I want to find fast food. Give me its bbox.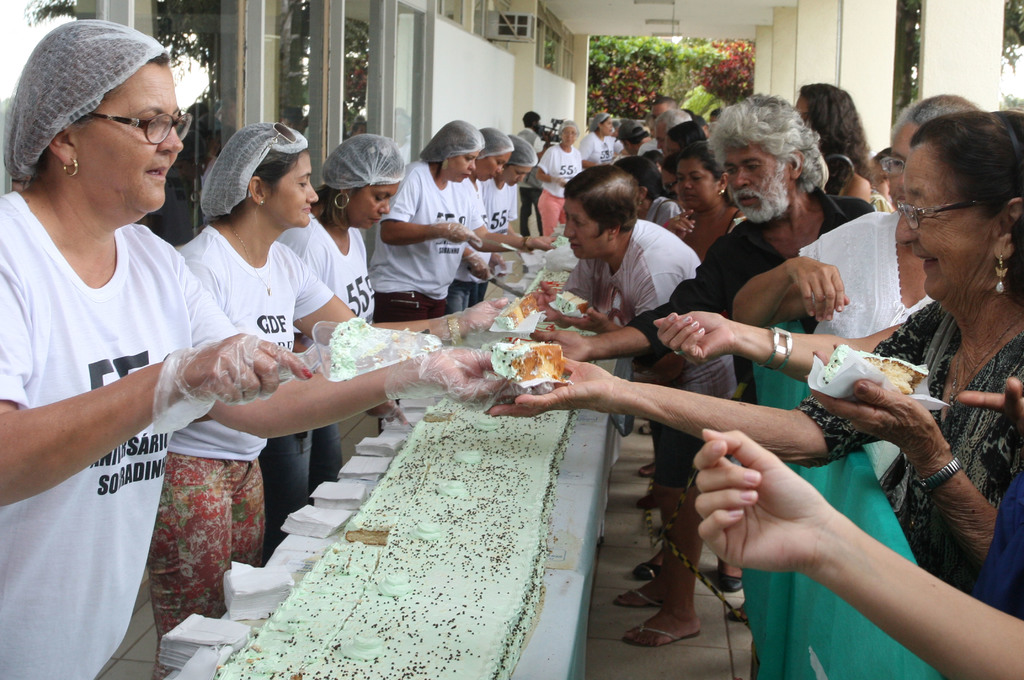
502:305:543:332.
